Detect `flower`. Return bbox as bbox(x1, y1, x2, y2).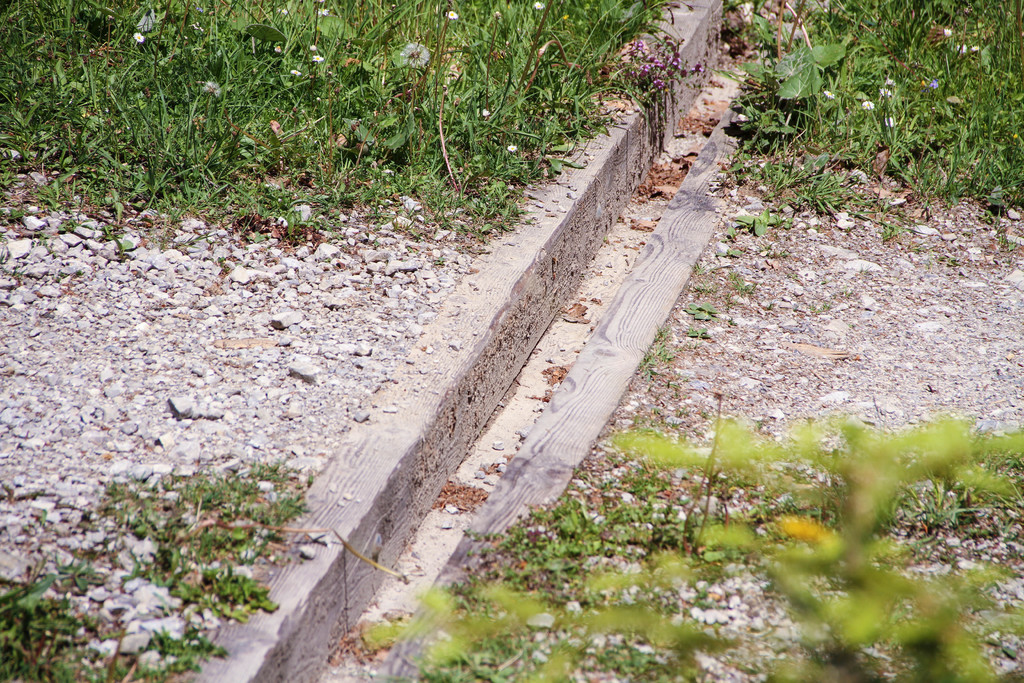
bbox(884, 78, 895, 86).
